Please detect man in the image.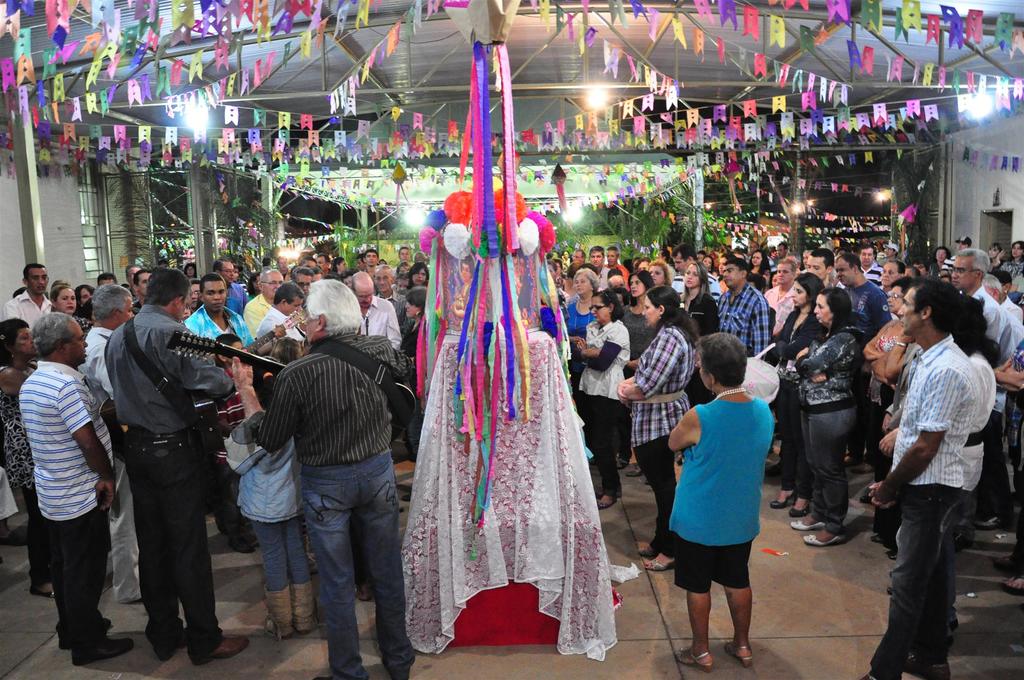
287/265/310/282.
